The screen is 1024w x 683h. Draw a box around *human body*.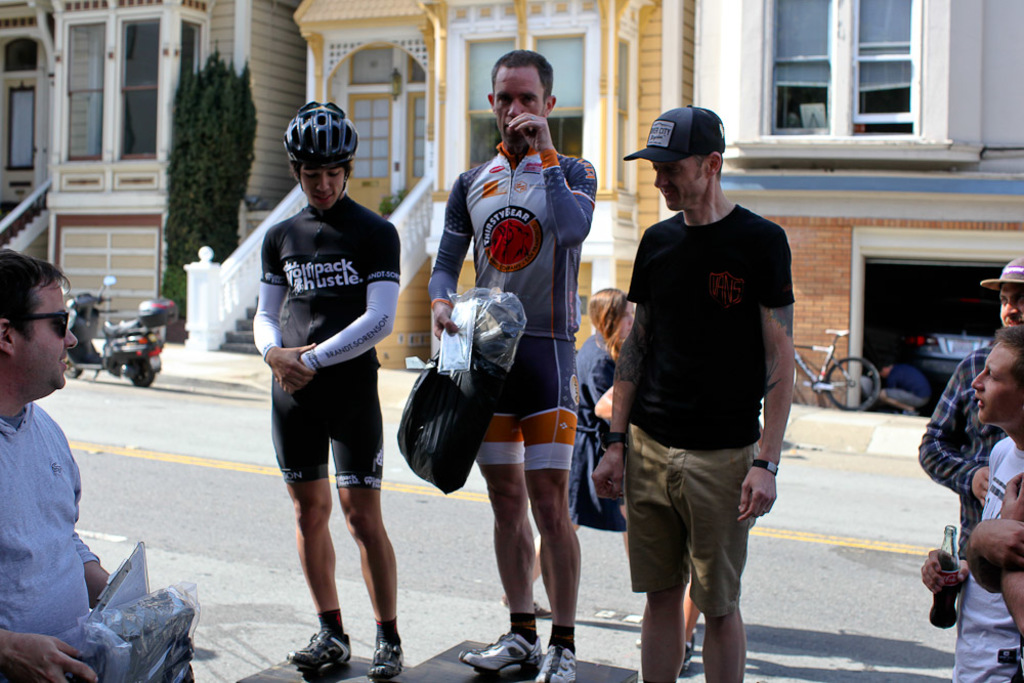
x1=921, y1=437, x2=1023, y2=682.
